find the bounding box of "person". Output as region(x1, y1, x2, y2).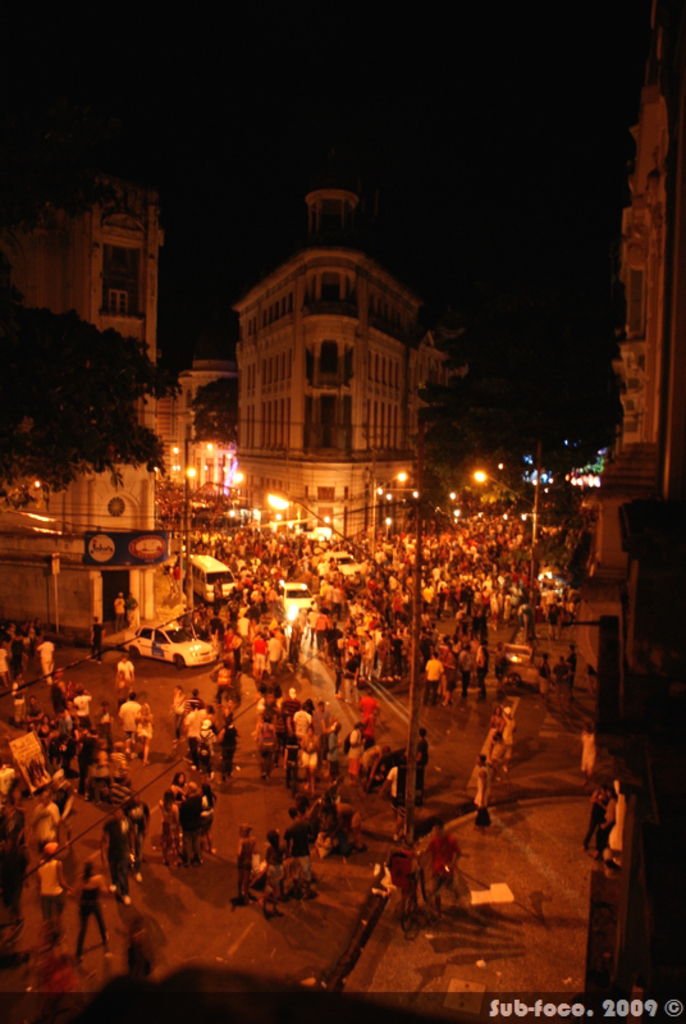
region(257, 827, 285, 919).
